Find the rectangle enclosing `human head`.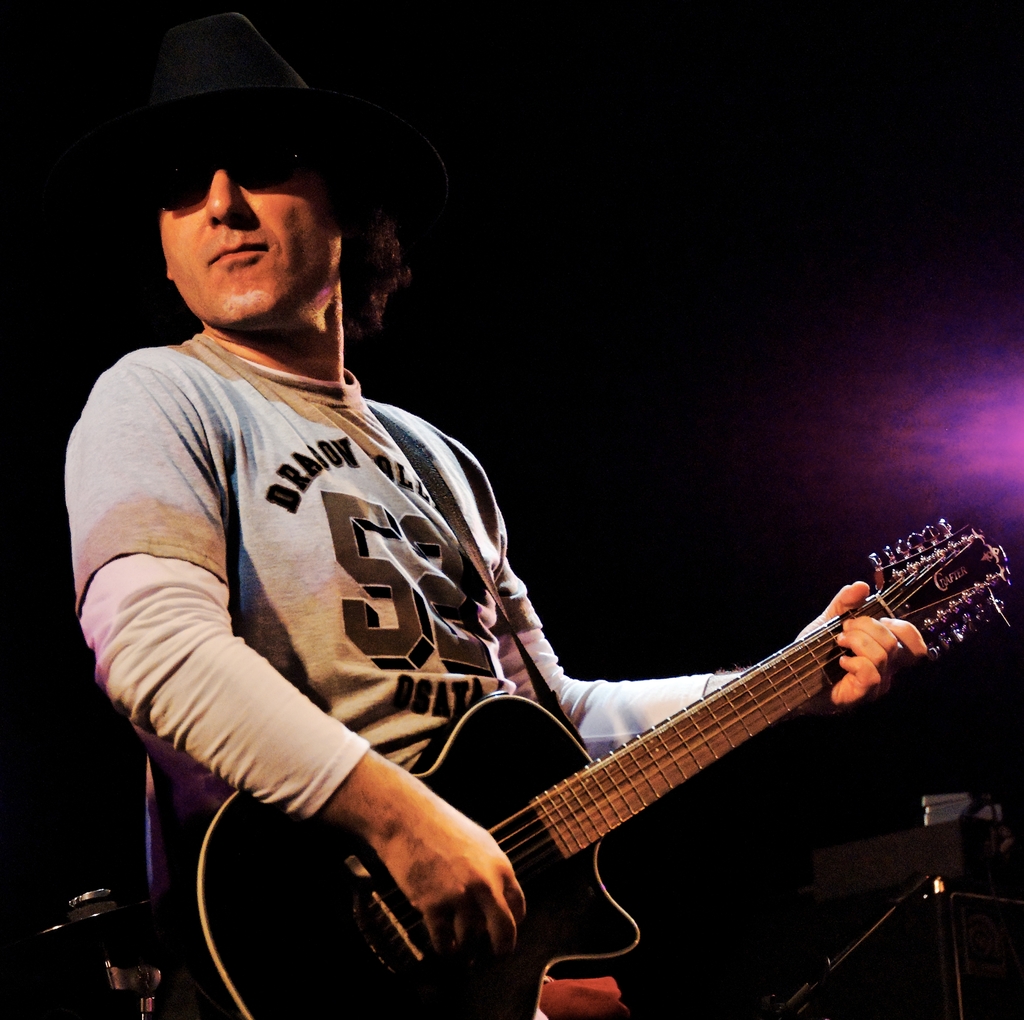
{"left": 104, "top": 101, "right": 442, "bottom": 327}.
